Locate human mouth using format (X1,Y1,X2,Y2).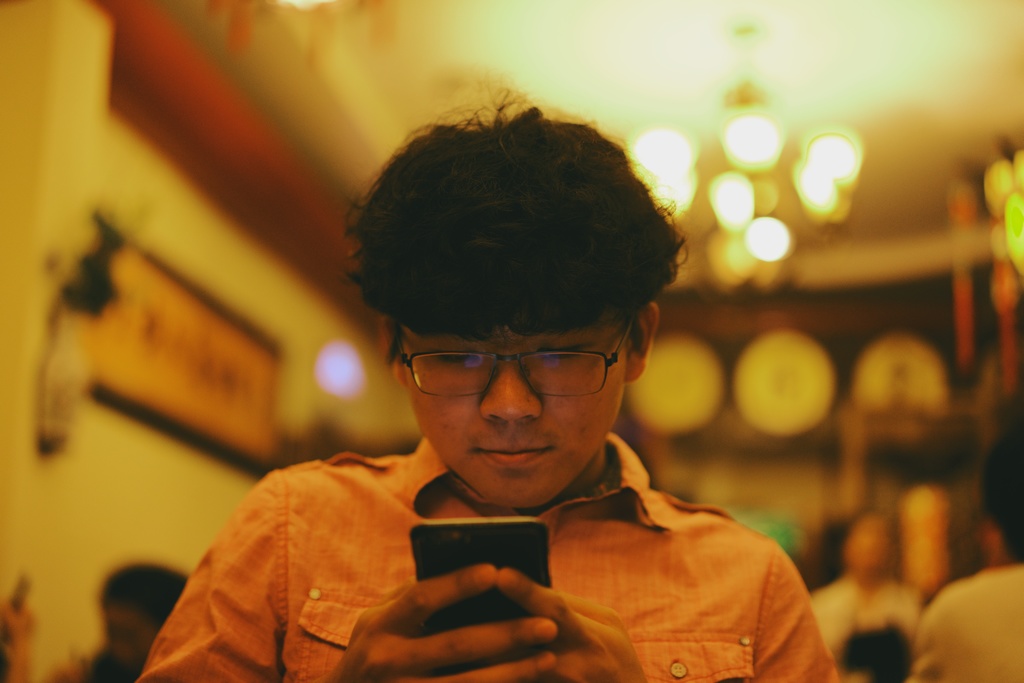
(475,435,554,472).
